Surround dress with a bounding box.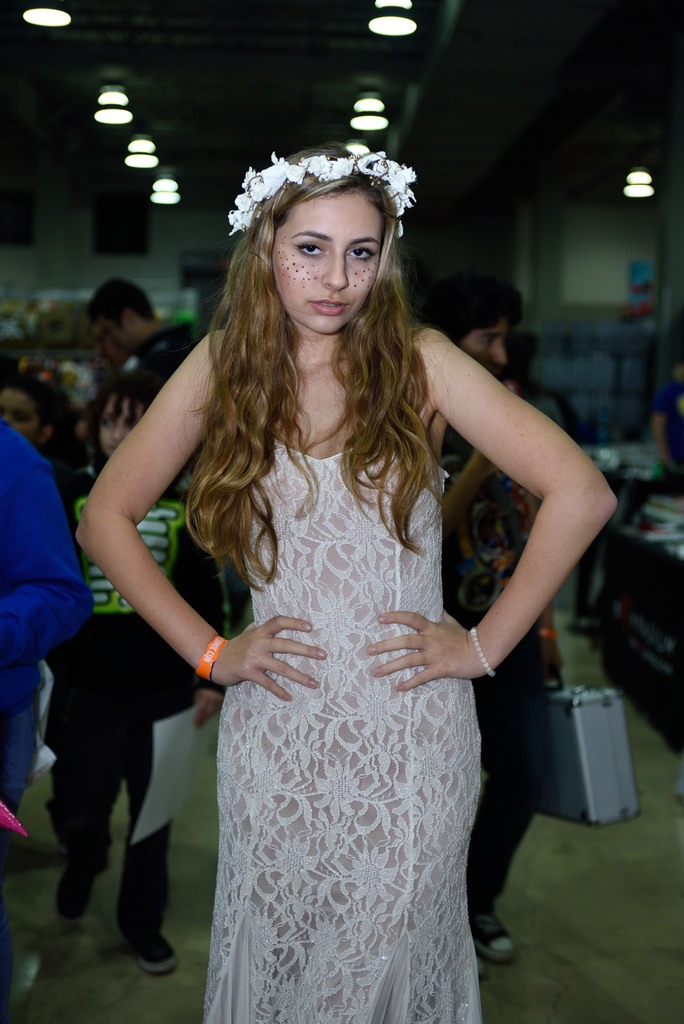
l=198, t=440, r=478, b=1023.
